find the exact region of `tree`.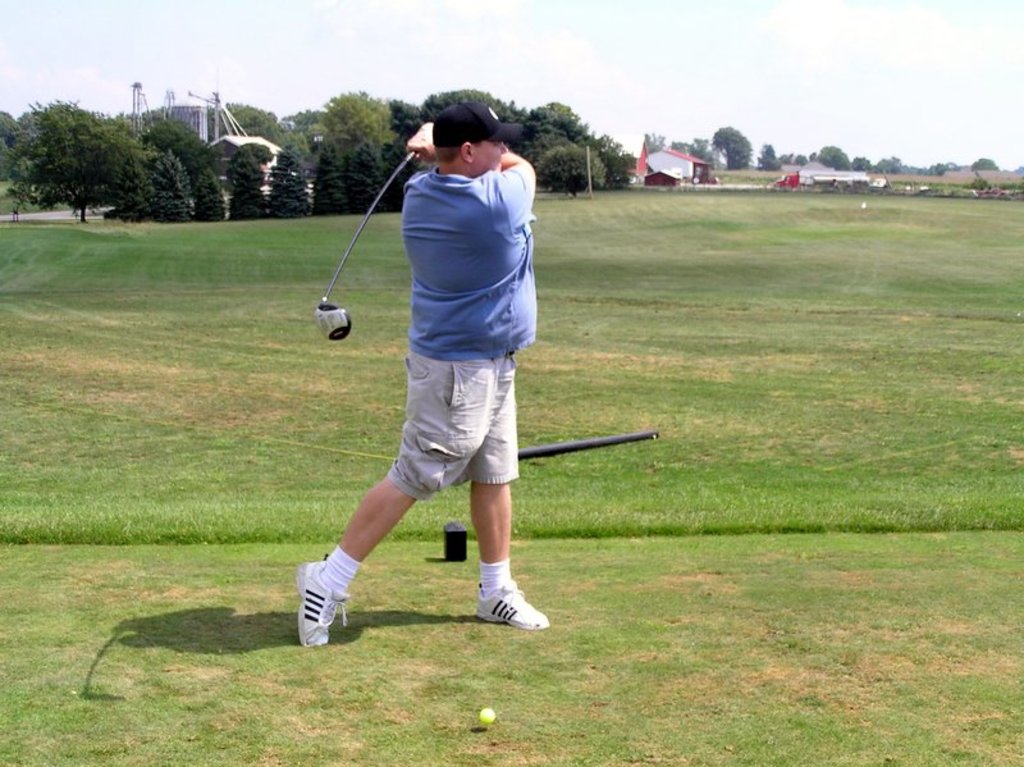
Exact region: 0, 109, 52, 220.
